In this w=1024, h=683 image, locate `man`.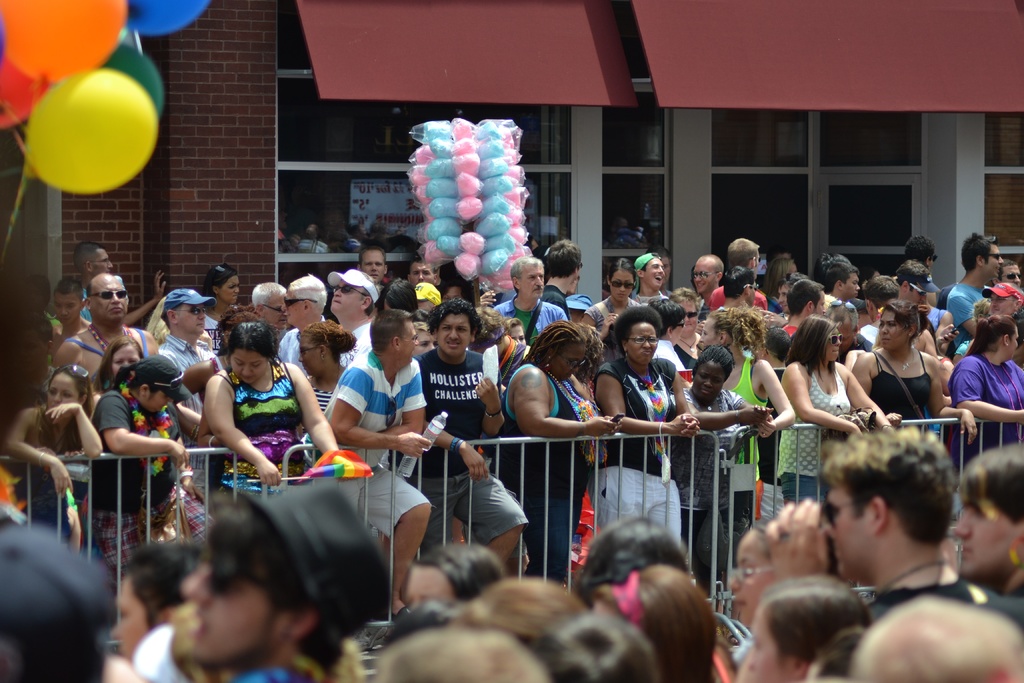
Bounding box: 248:284:289:347.
